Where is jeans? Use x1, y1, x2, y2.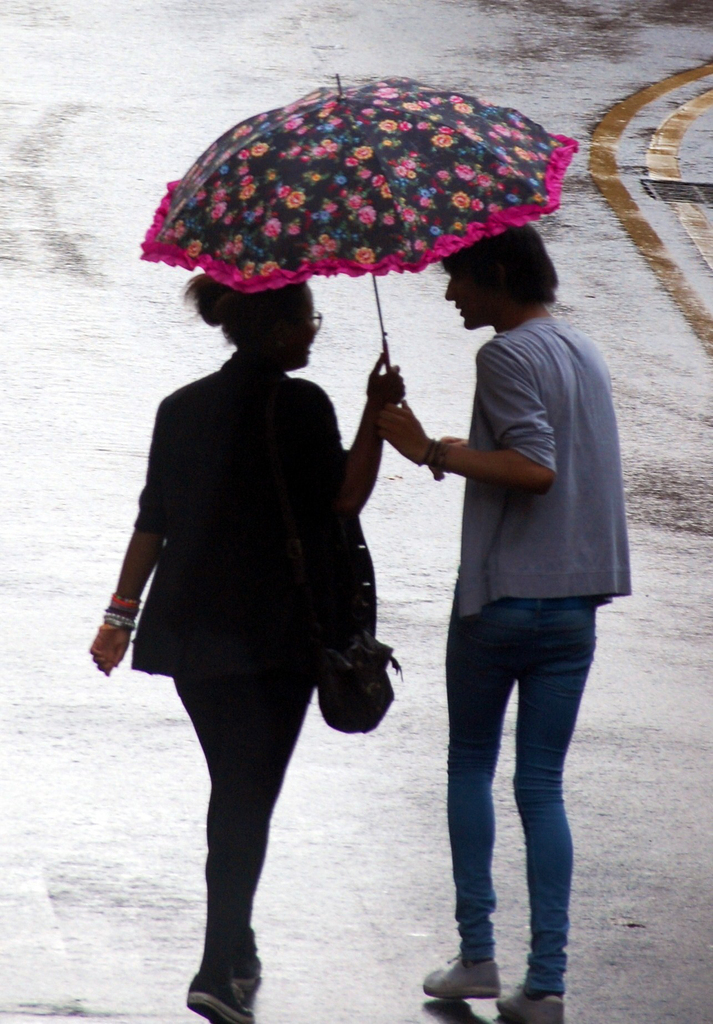
442, 597, 594, 996.
